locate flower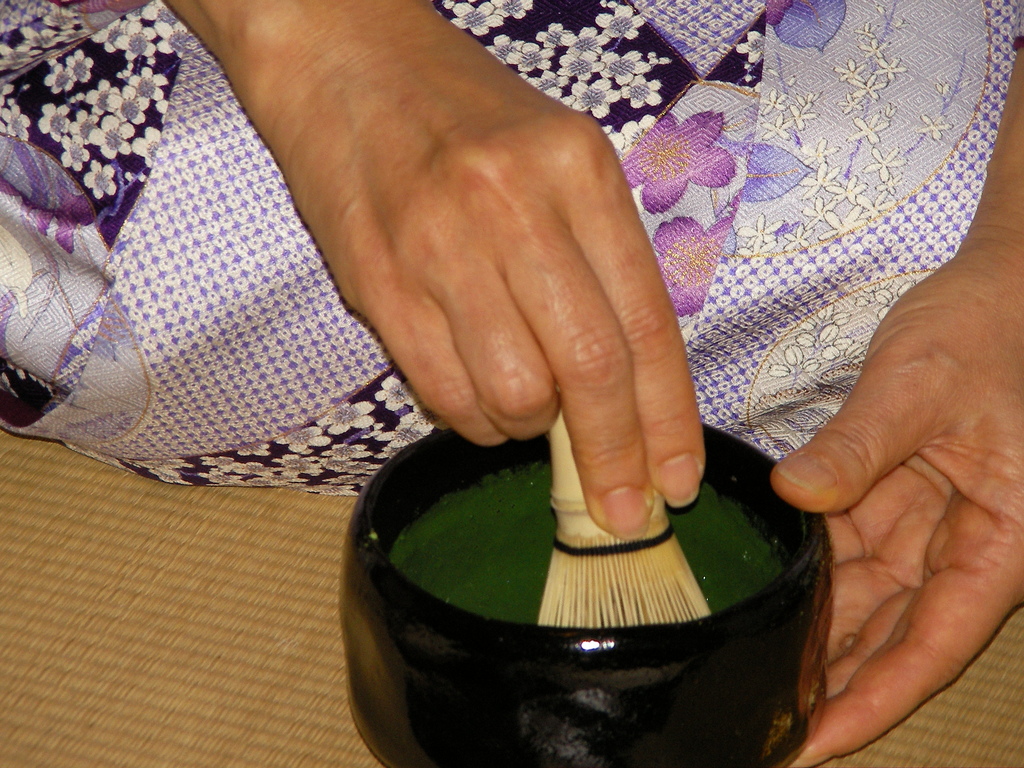
(left=651, top=200, right=734, bottom=317)
